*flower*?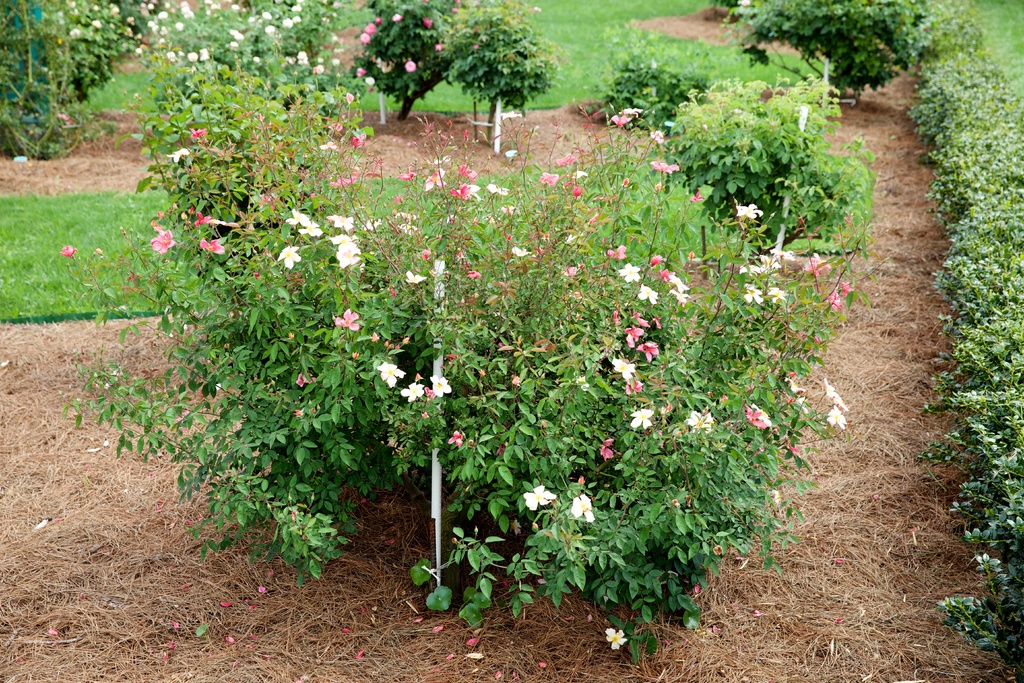
[741,281,765,307]
